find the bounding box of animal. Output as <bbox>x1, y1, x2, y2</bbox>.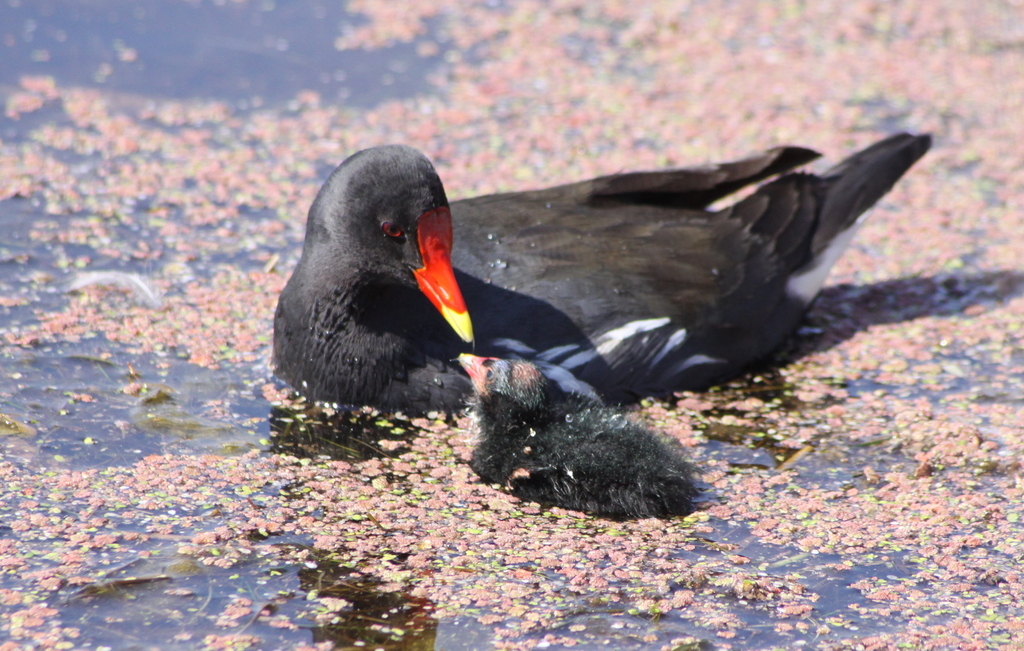
<bbox>275, 127, 933, 419</bbox>.
